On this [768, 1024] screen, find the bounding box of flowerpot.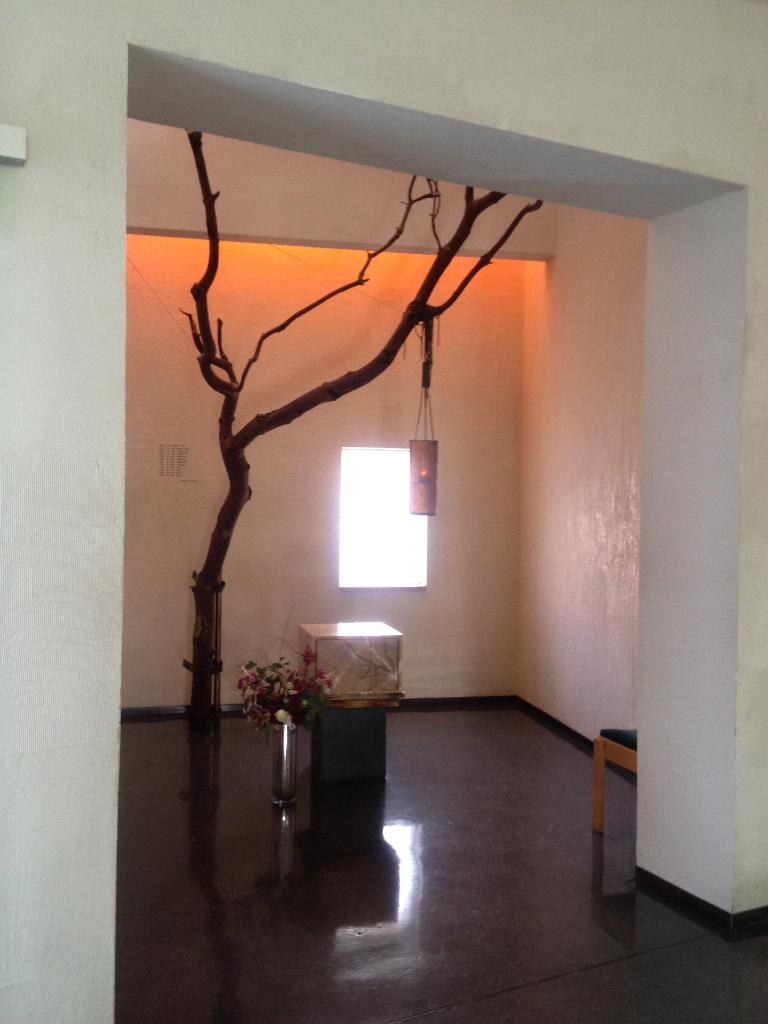
Bounding box: 270,714,300,812.
